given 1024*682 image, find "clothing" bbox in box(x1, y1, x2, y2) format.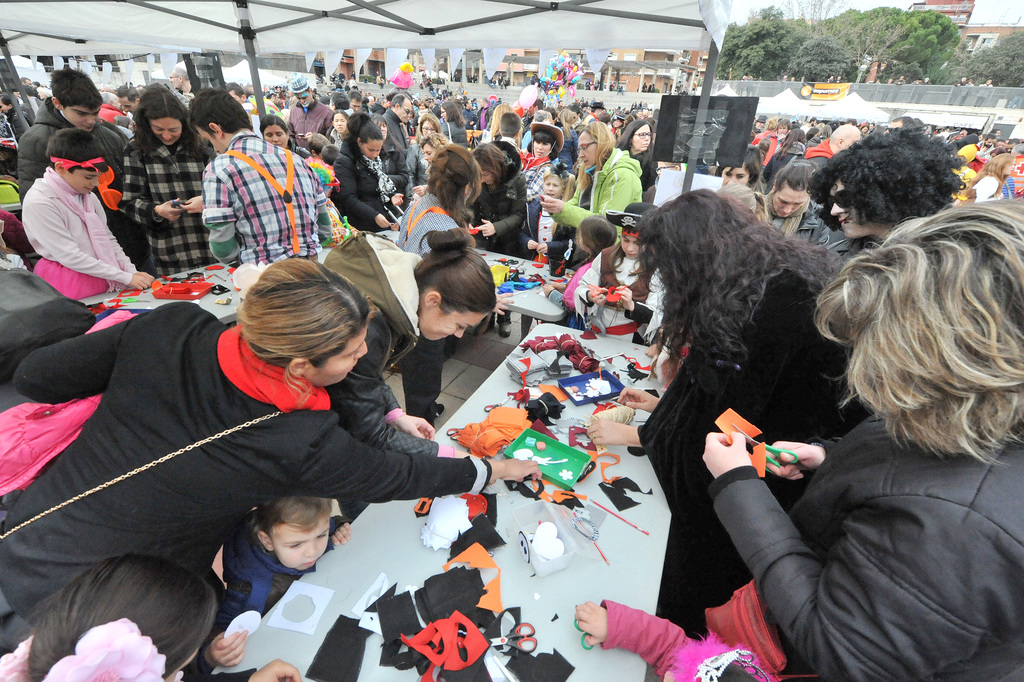
box(320, 229, 458, 524).
